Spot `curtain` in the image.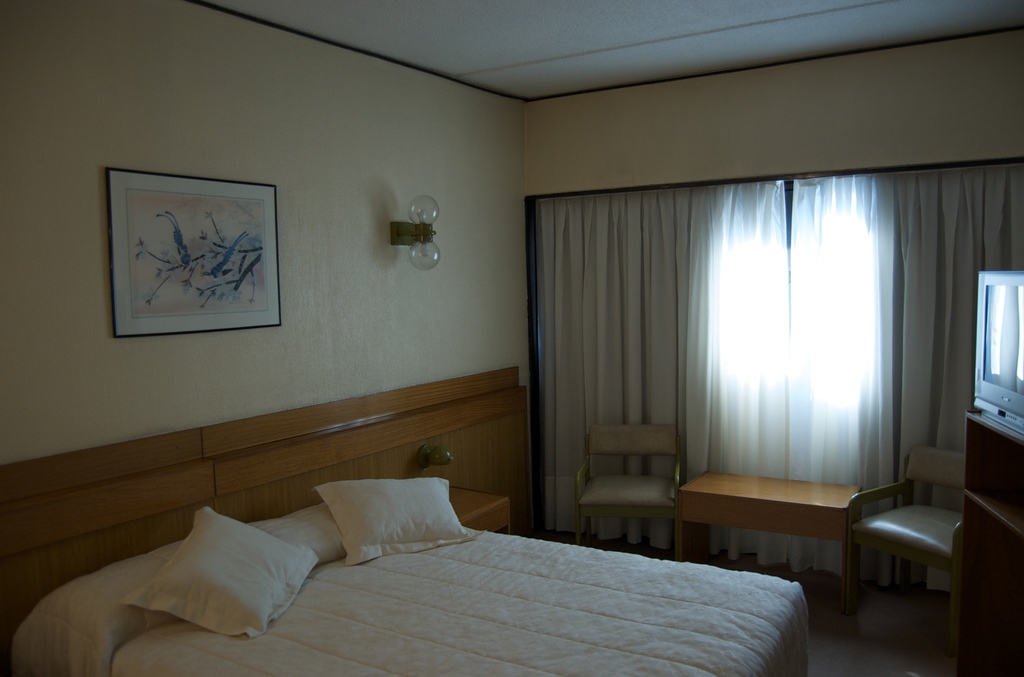
`curtain` found at {"x1": 538, "y1": 171, "x2": 1023, "y2": 553}.
